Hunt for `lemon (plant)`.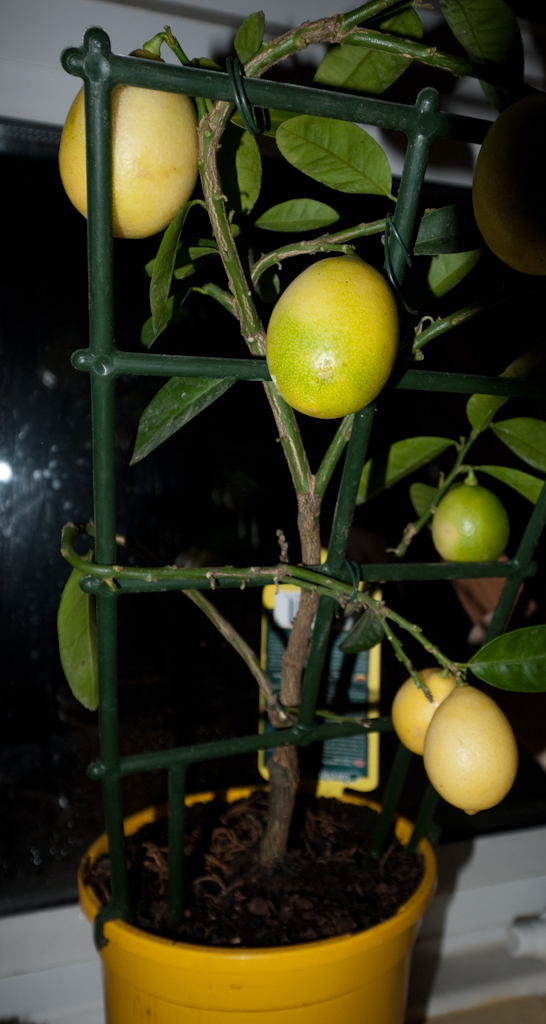
Hunted down at BBox(59, 42, 199, 239).
